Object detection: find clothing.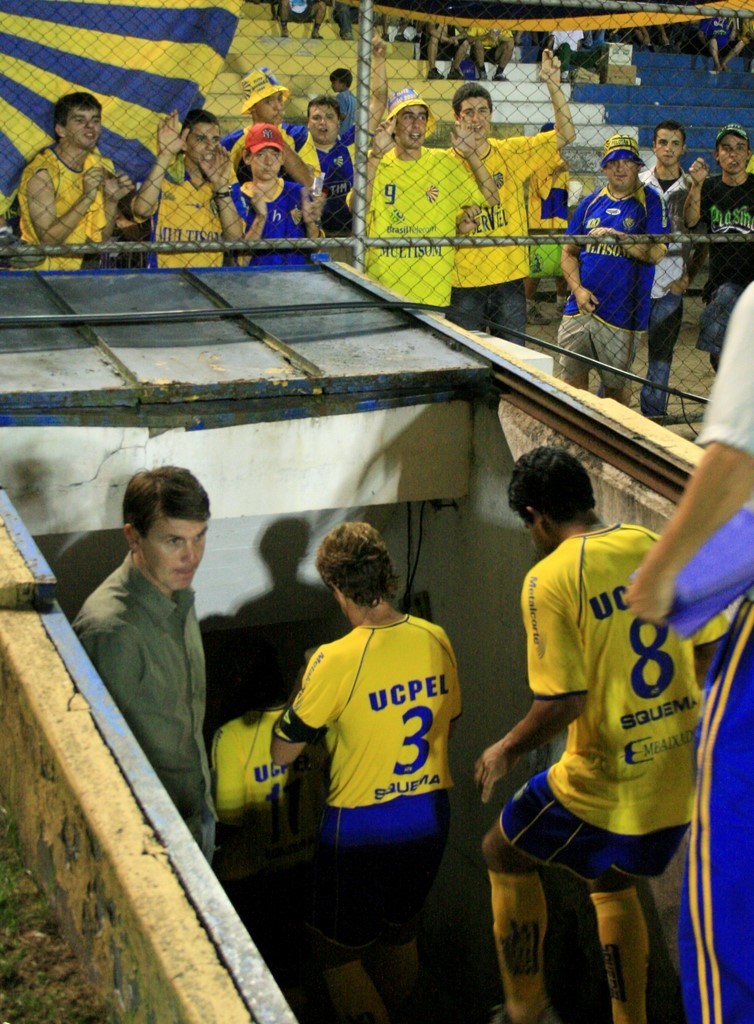
Rect(497, 517, 719, 878).
